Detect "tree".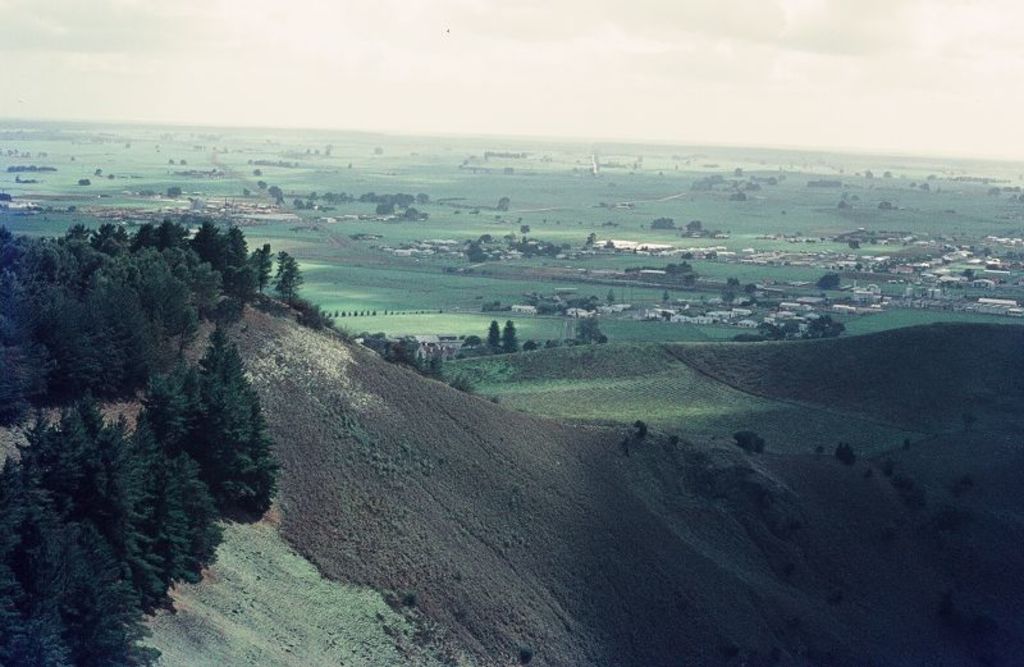
Detected at {"left": 561, "top": 335, "right": 579, "bottom": 346}.
